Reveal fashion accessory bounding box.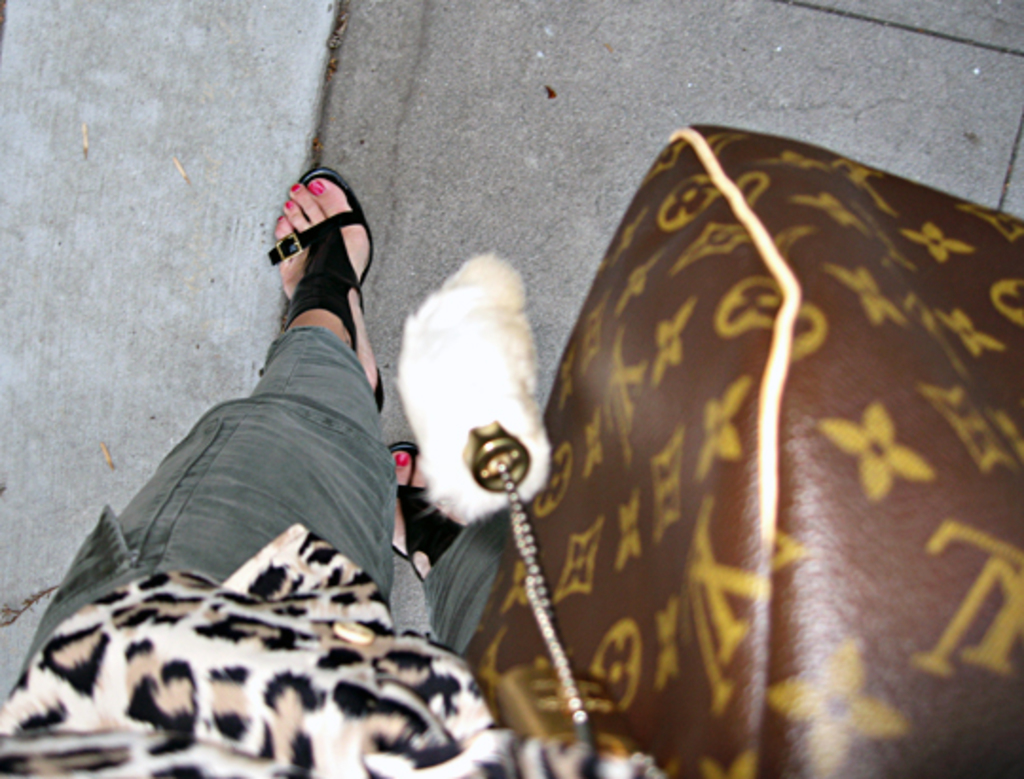
Revealed: crop(264, 157, 389, 415).
